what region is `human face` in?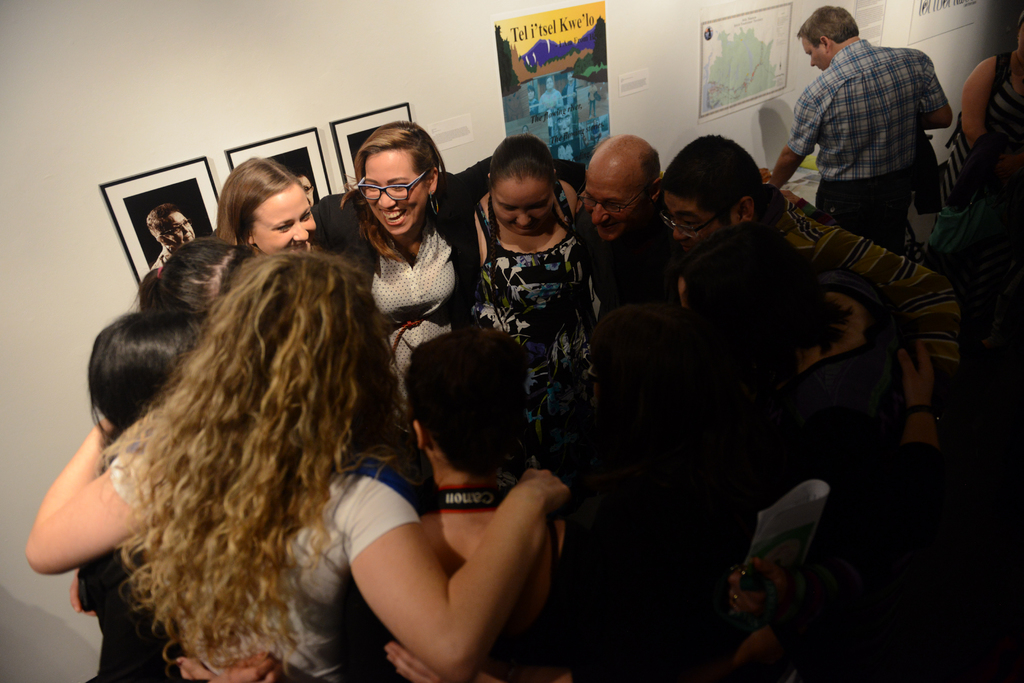
box(492, 179, 552, 236).
